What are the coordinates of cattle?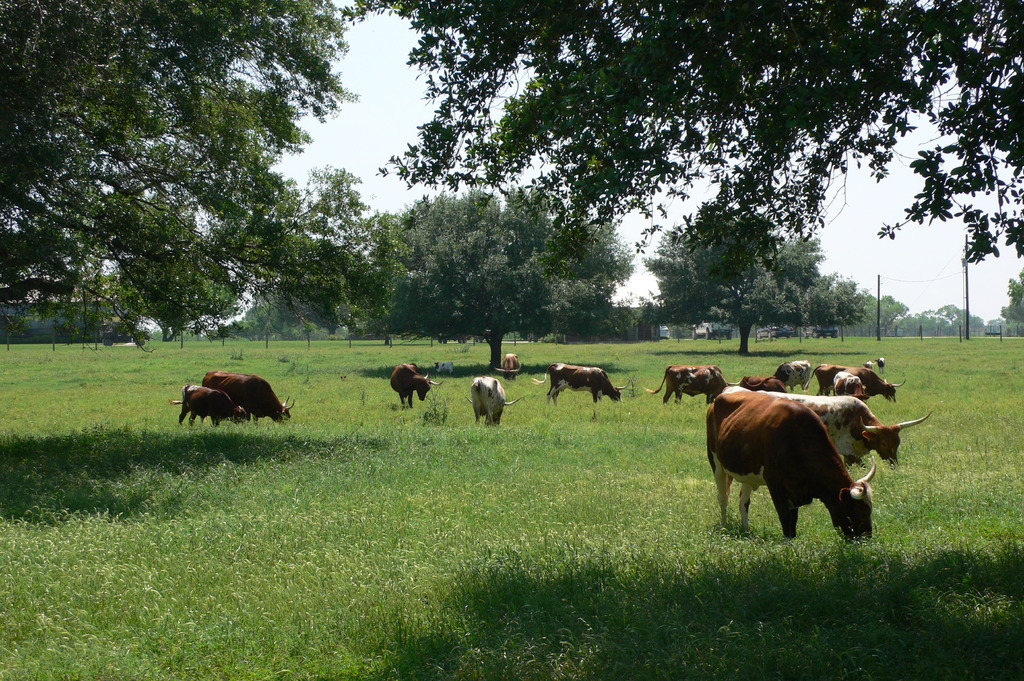
bbox=(829, 372, 867, 394).
